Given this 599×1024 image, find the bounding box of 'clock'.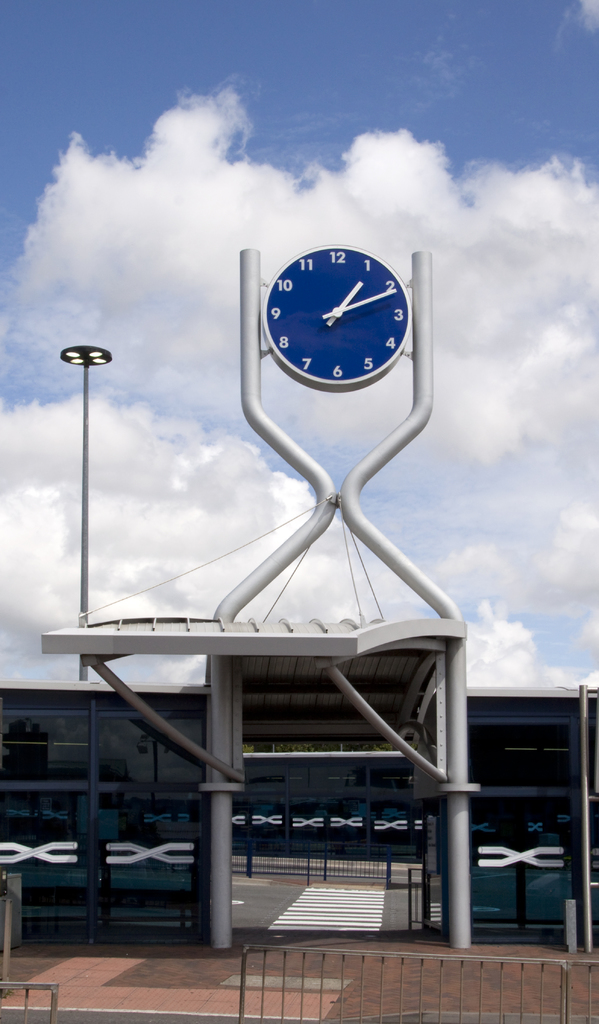
[258, 248, 423, 395].
